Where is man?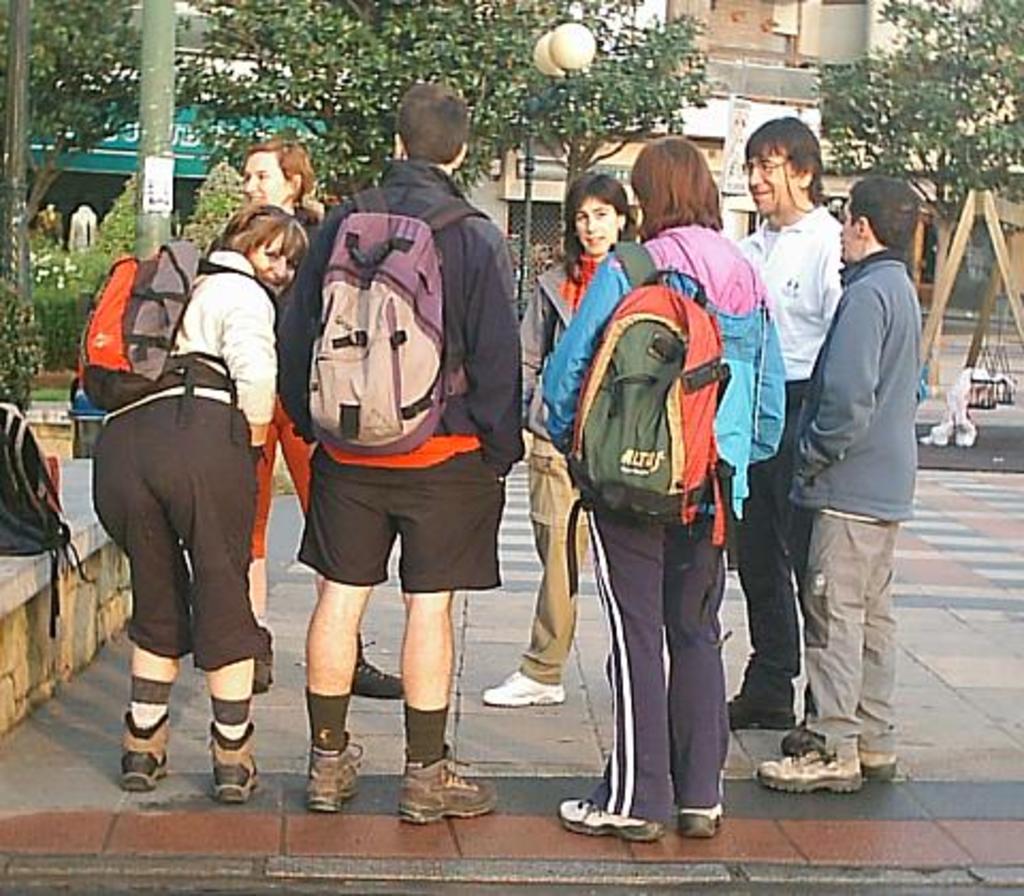
{"x1": 256, "y1": 130, "x2": 527, "y2": 777}.
